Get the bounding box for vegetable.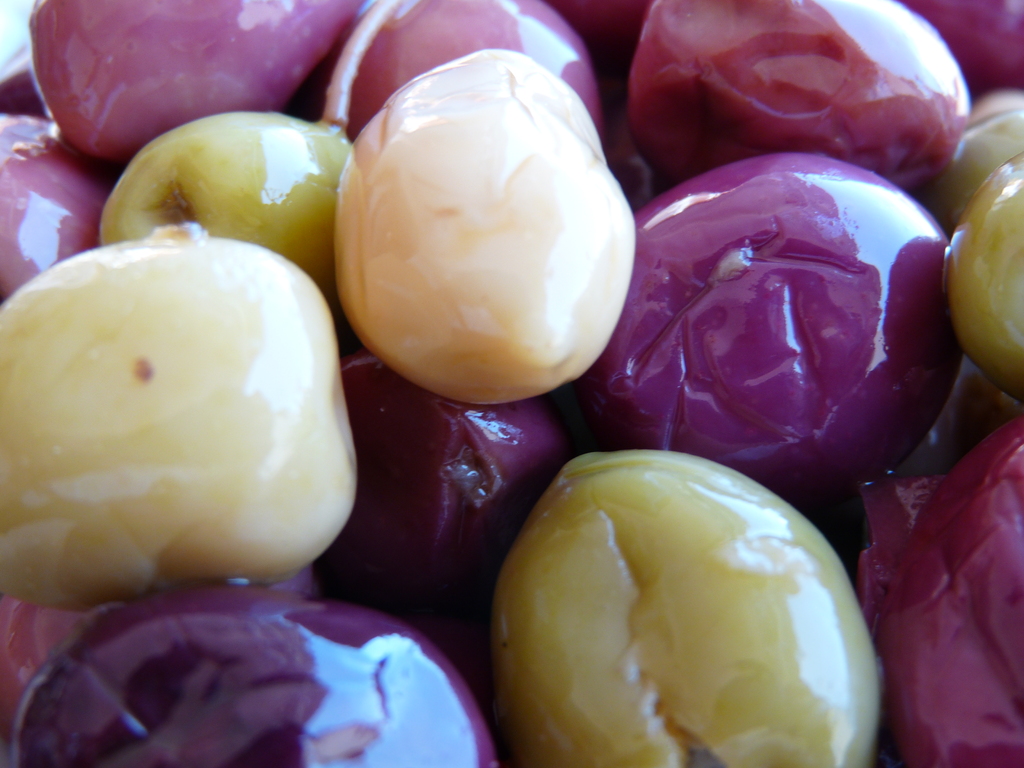
l=475, t=454, r=884, b=767.
